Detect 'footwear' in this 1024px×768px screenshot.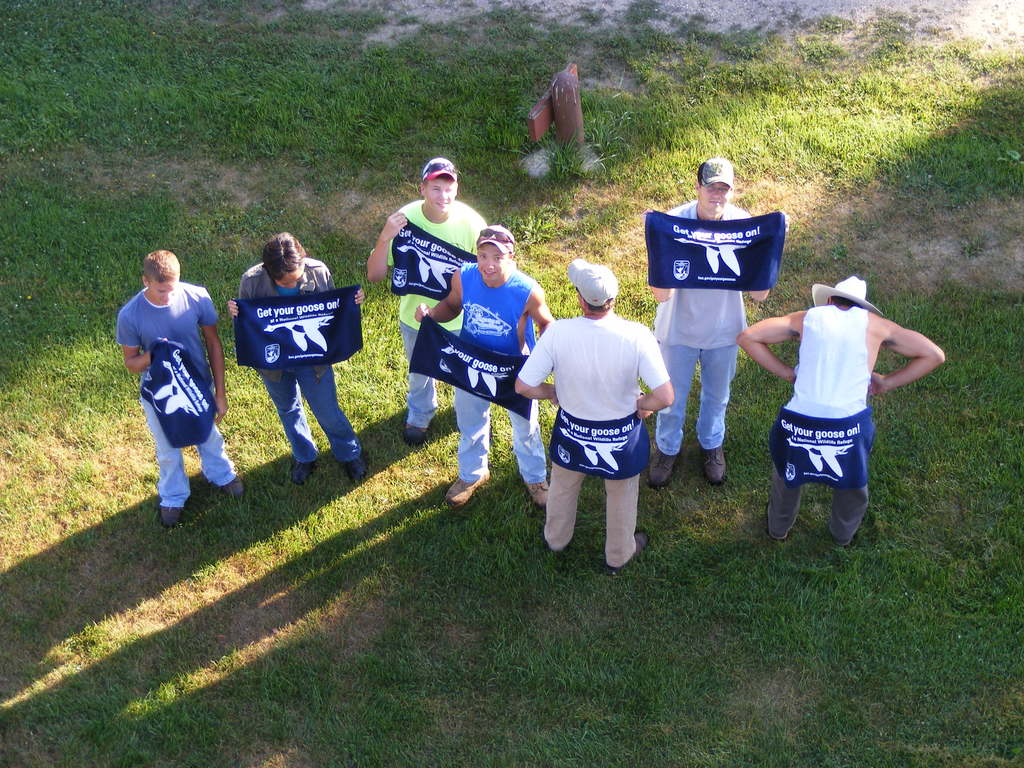
Detection: Rect(402, 422, 429, 447).
